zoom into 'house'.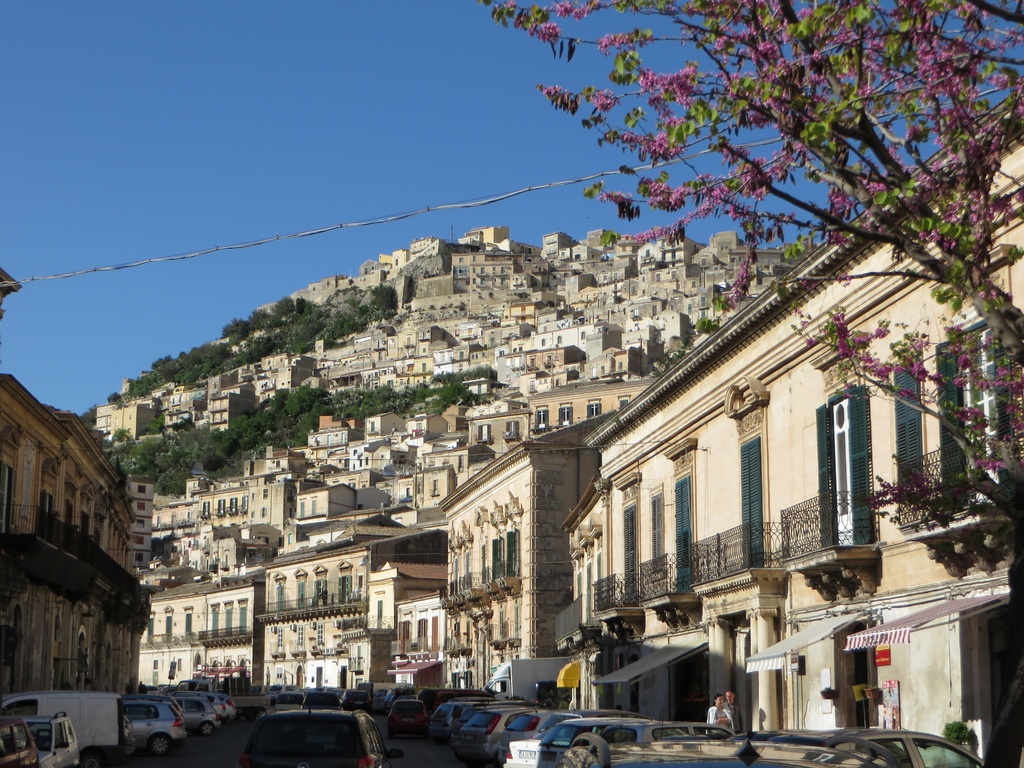
Zoom target: bbox=(515, 300, 531, 323).
